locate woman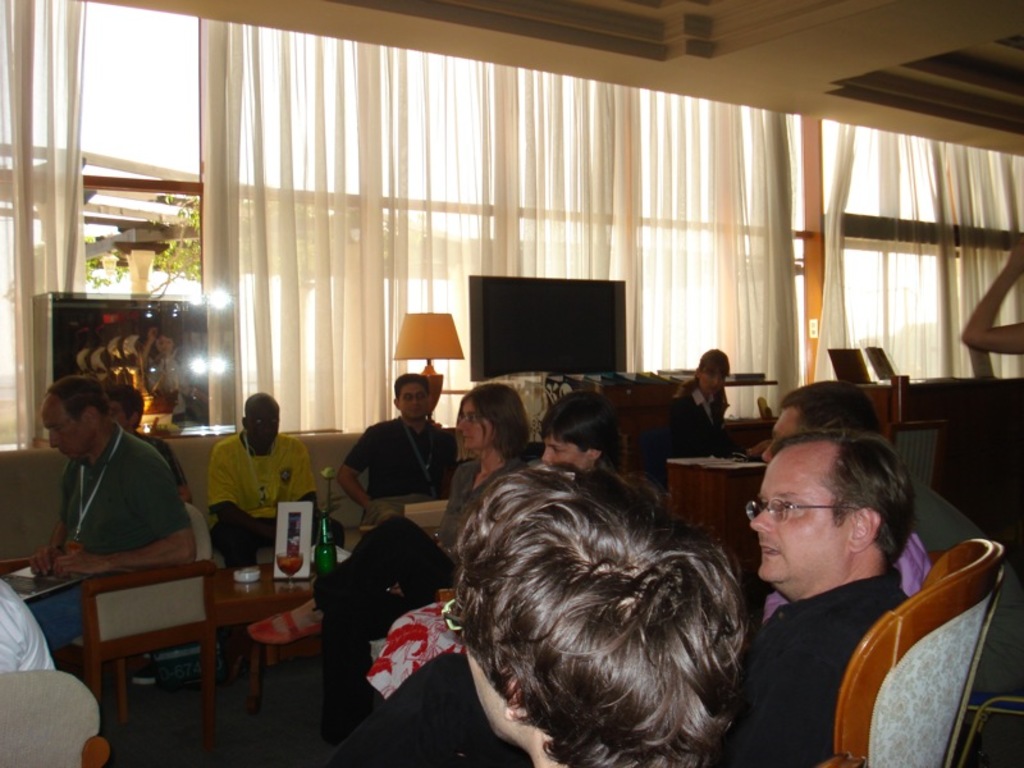
bbox=[654, 348, 777, 479]
